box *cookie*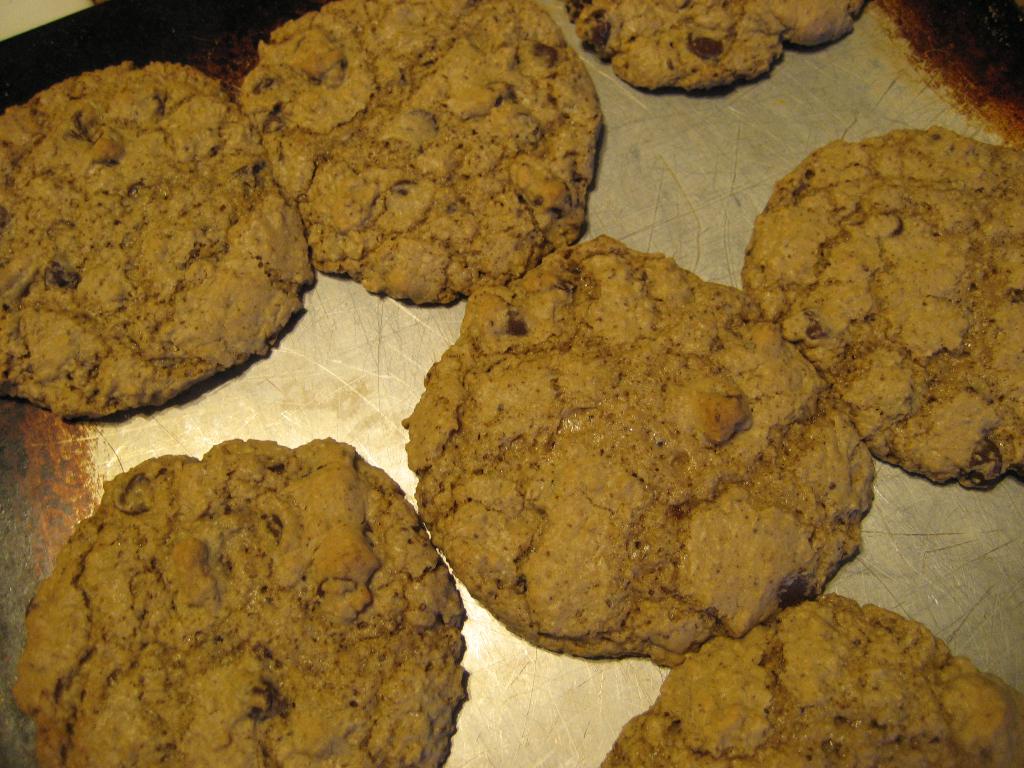
pyautogui.locateOnScreen(593, 591, 1023, 767)
